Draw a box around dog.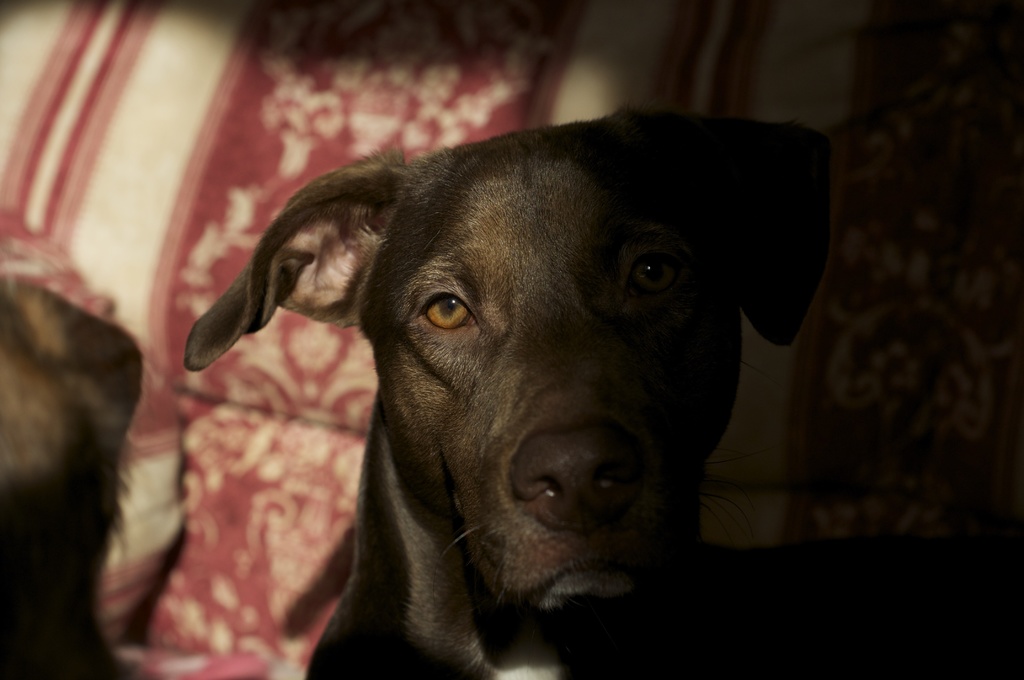
select_region(186, 101, 842, 679).
